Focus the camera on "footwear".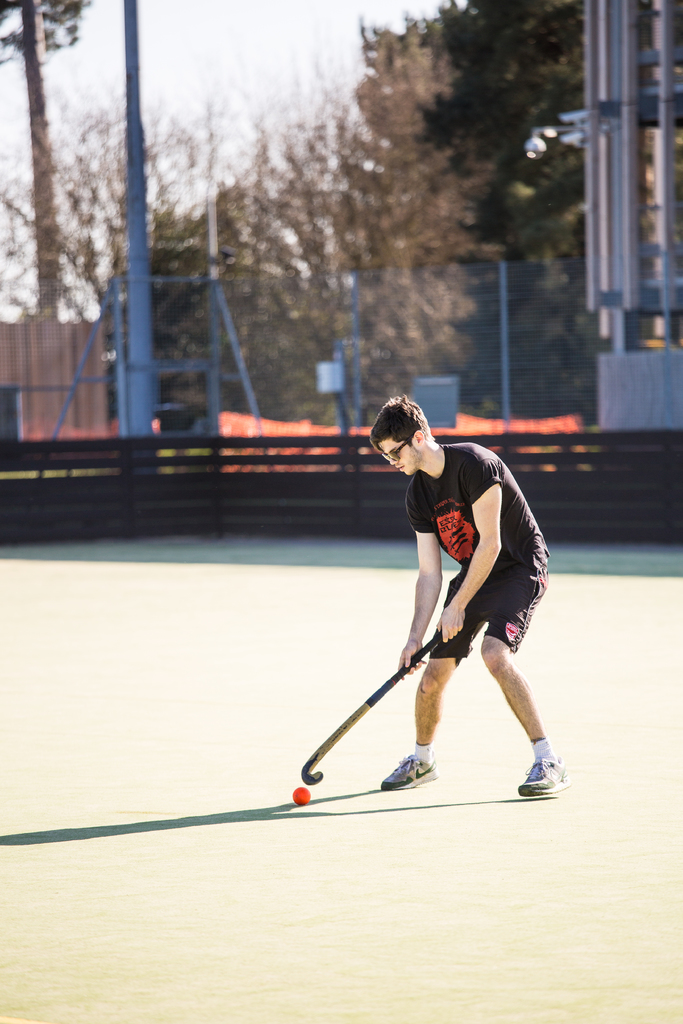
Focus region: Rect(379, 749, 442, 791).
